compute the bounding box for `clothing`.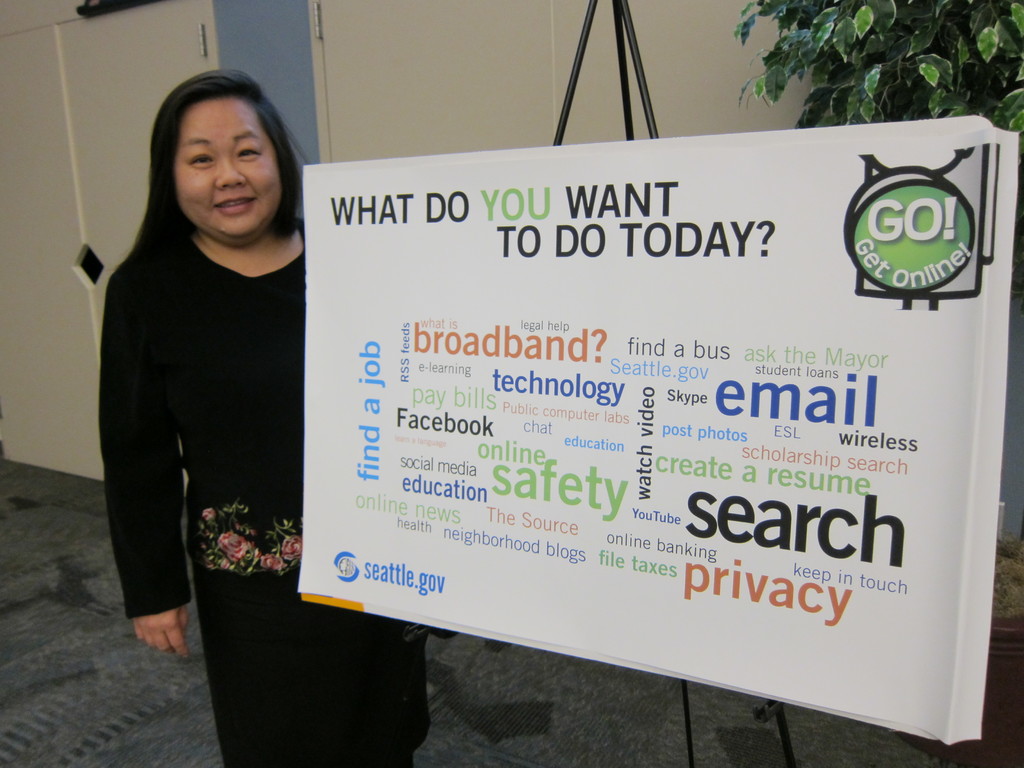
bbox(86, 229, 442, 765).
